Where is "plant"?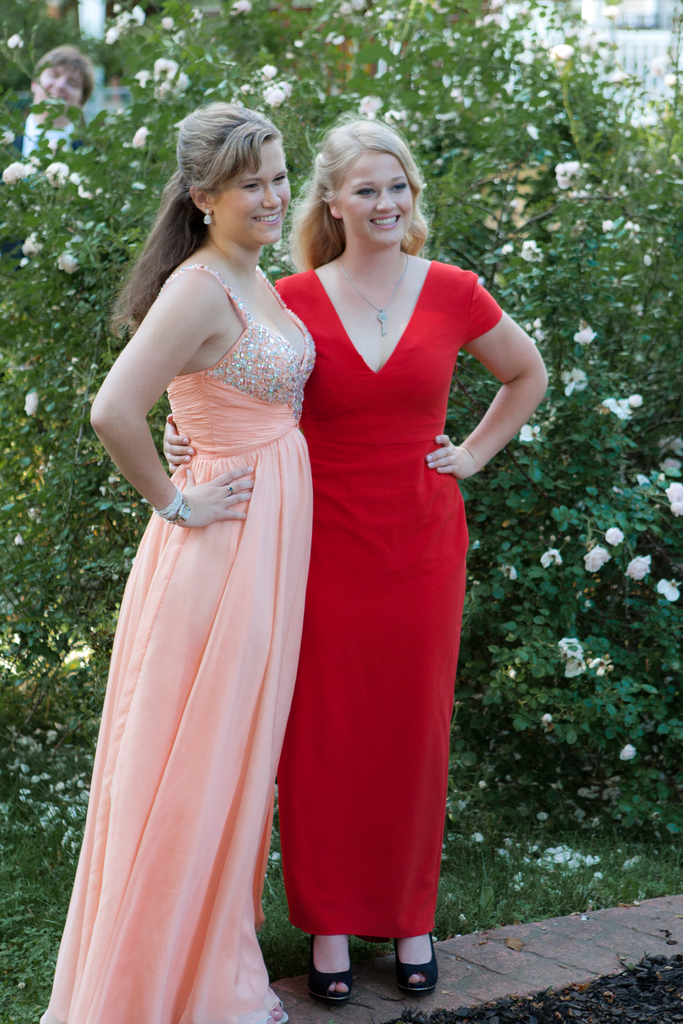
bbox(384, 959, 682, 1023).
